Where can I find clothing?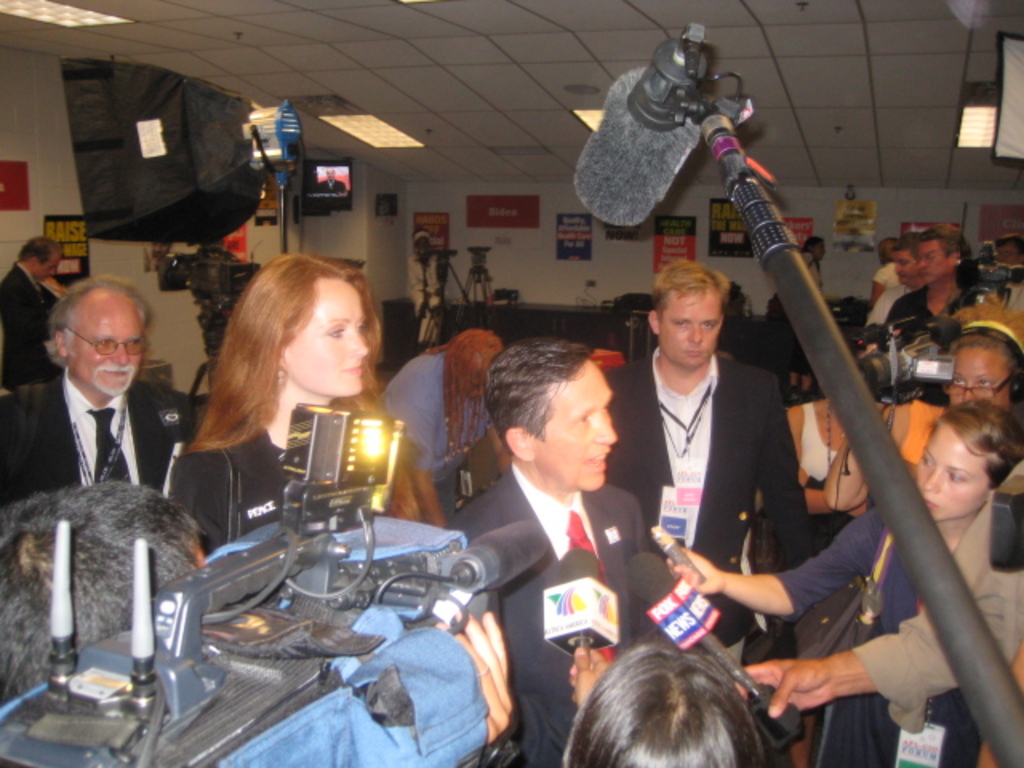
You can find it at 896:381:947:461.
